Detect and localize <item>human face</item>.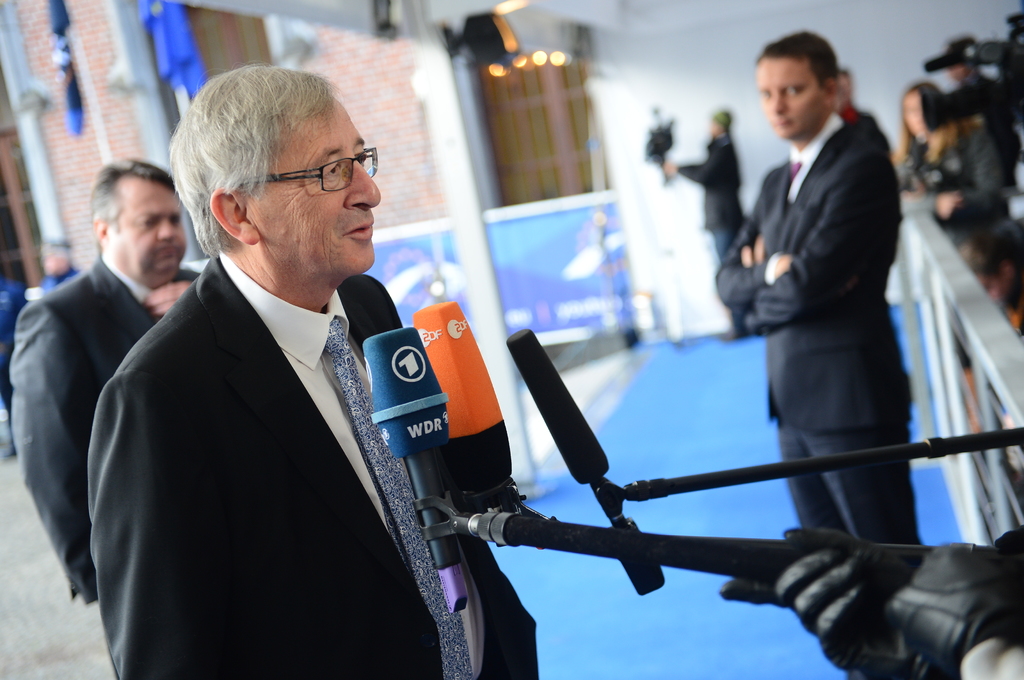
Localized at Rect(109, 175, 183, 266).
